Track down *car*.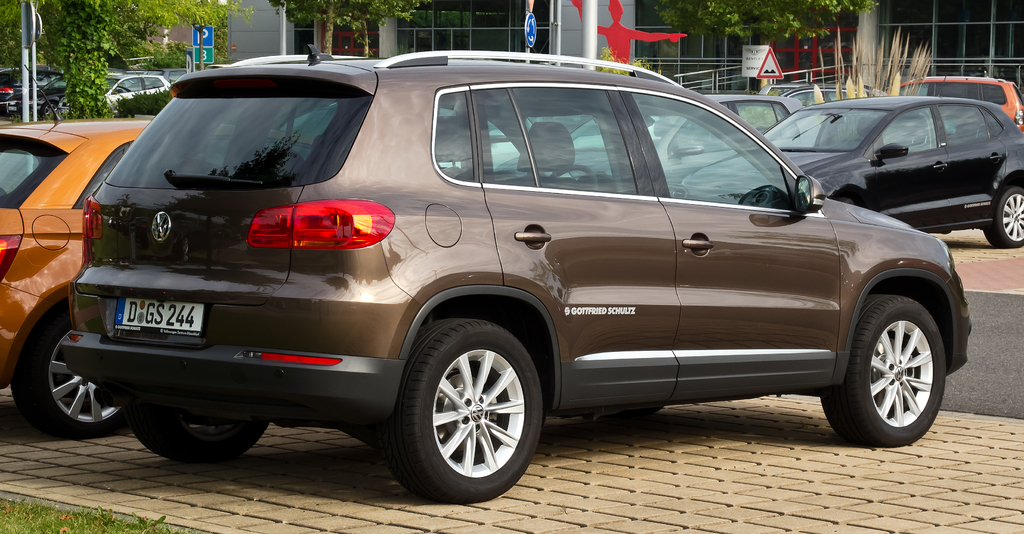
Tracked to BBox(57, 44, 972, 502).
